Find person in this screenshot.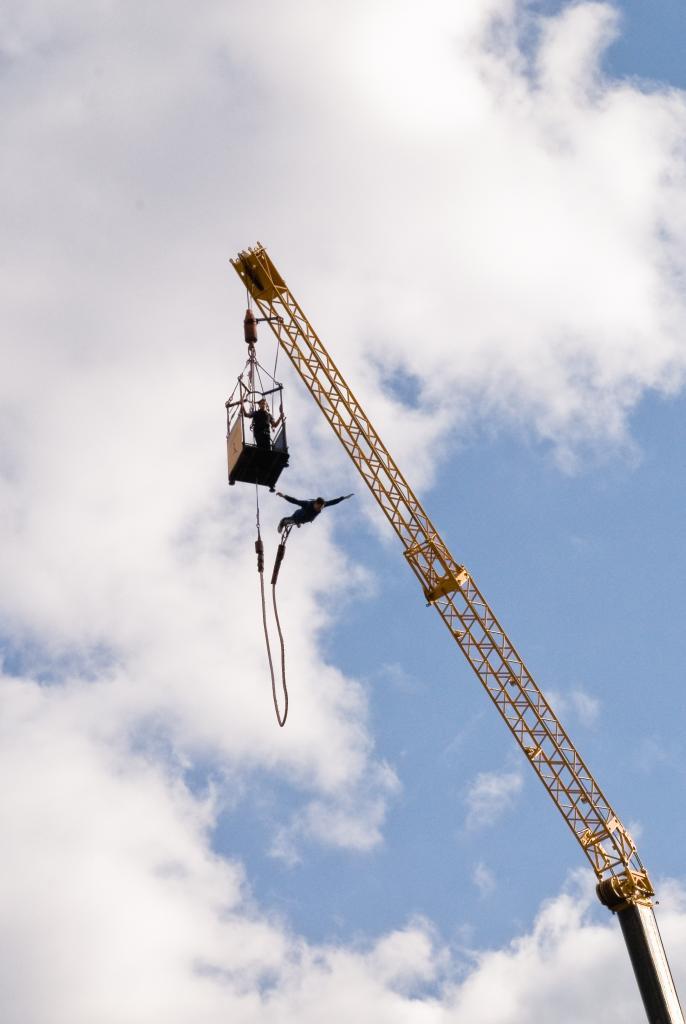
The bounding box for person is [x1=240, y1=398, x2=284, y2=451].
